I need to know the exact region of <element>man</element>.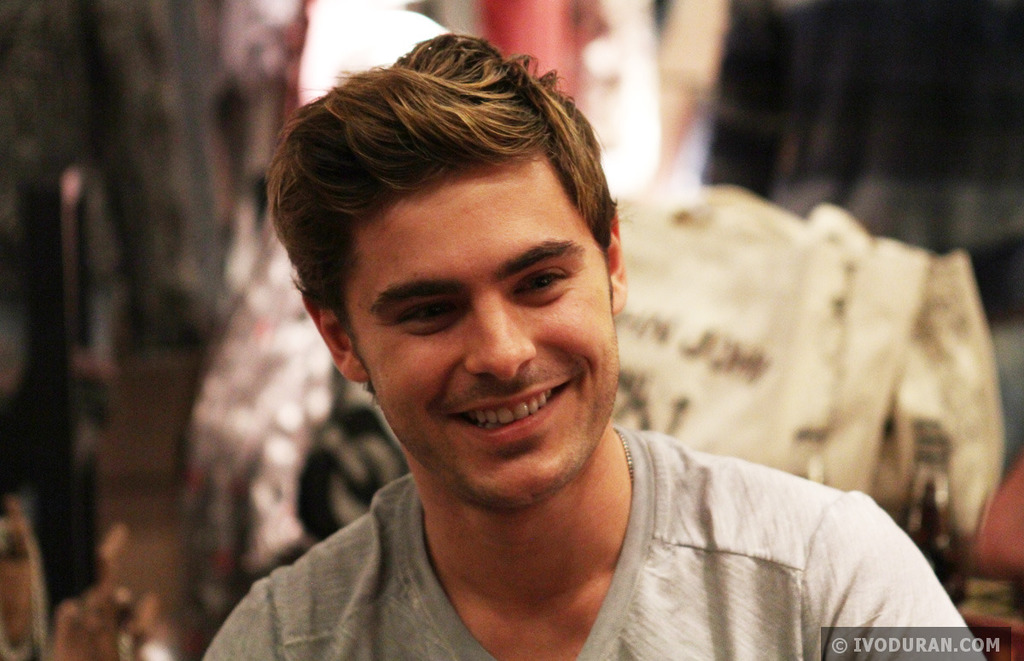
Region: bbox=[148, 43, 855, 660].
